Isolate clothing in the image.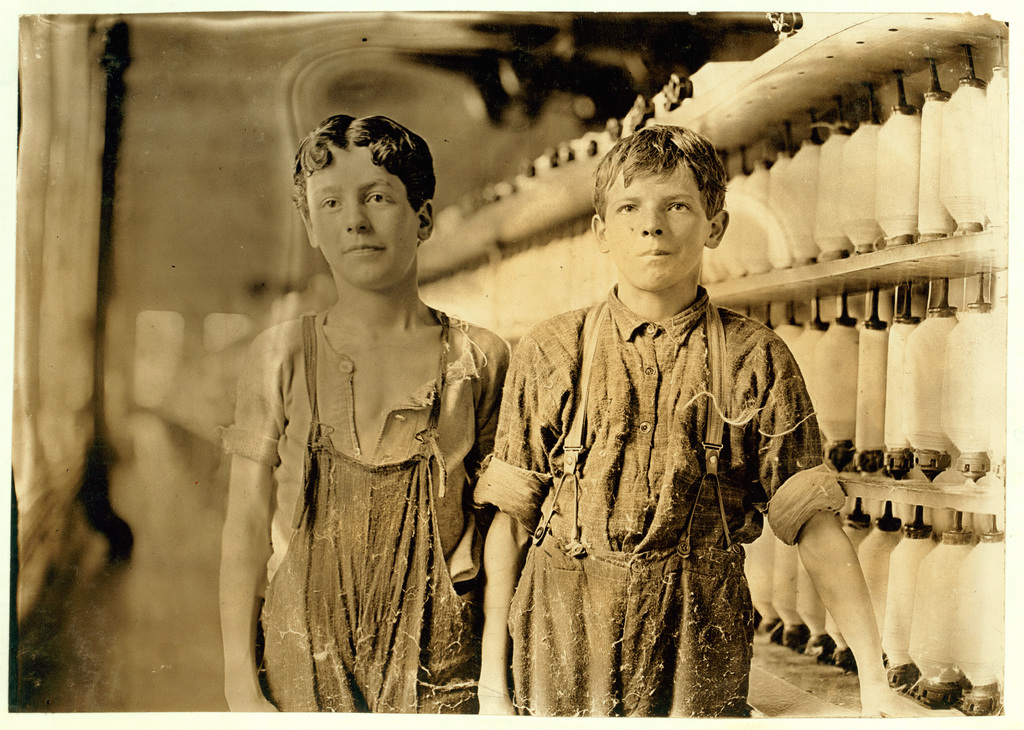
Isolated region: pyautogui.locateOnScreen(217, 304, 507, 729).
